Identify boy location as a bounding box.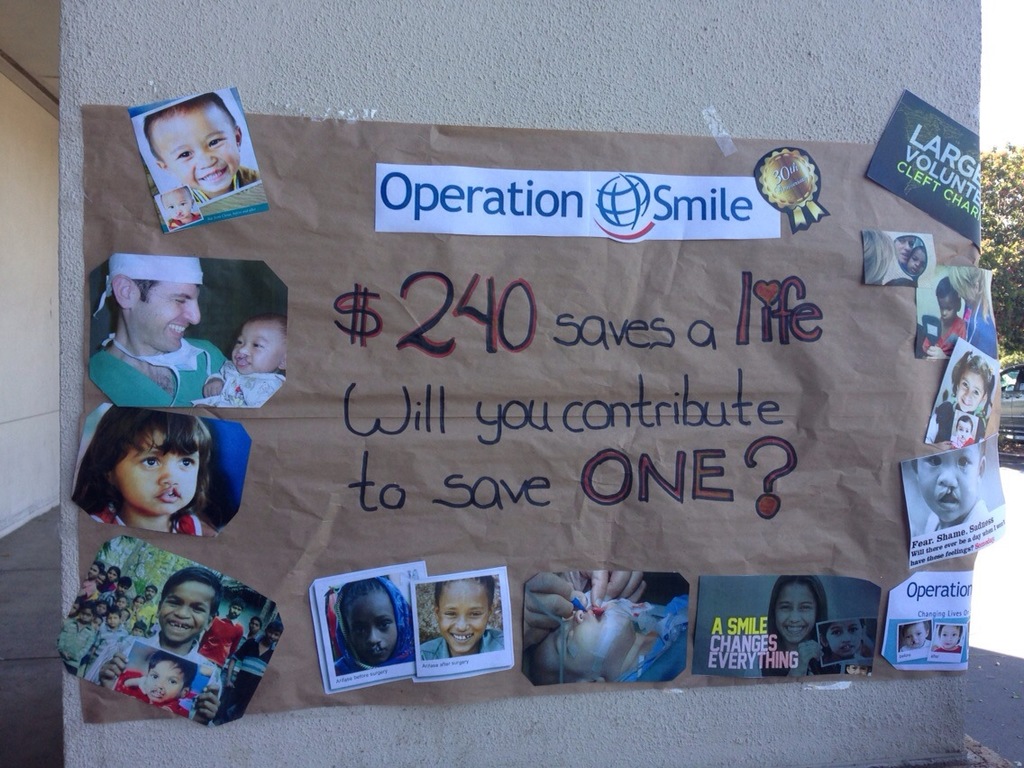
select_region(328, 577, 413, 675).
